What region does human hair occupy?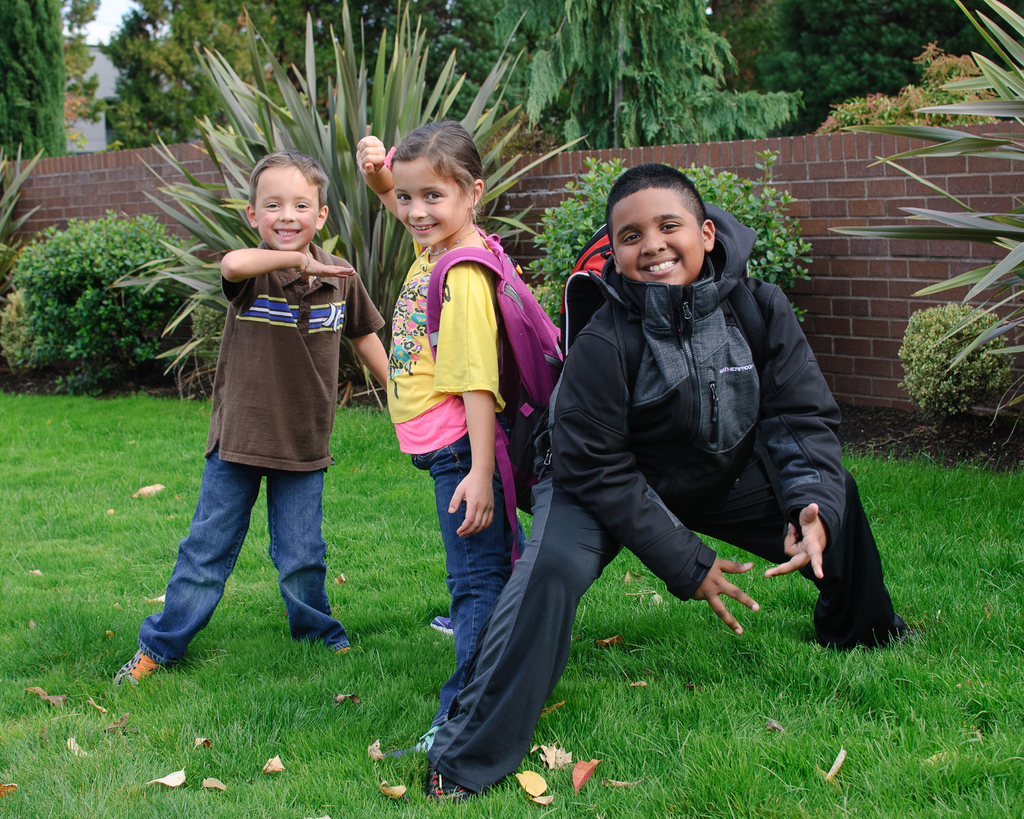
bbox=[395, 119, 481, 208].
